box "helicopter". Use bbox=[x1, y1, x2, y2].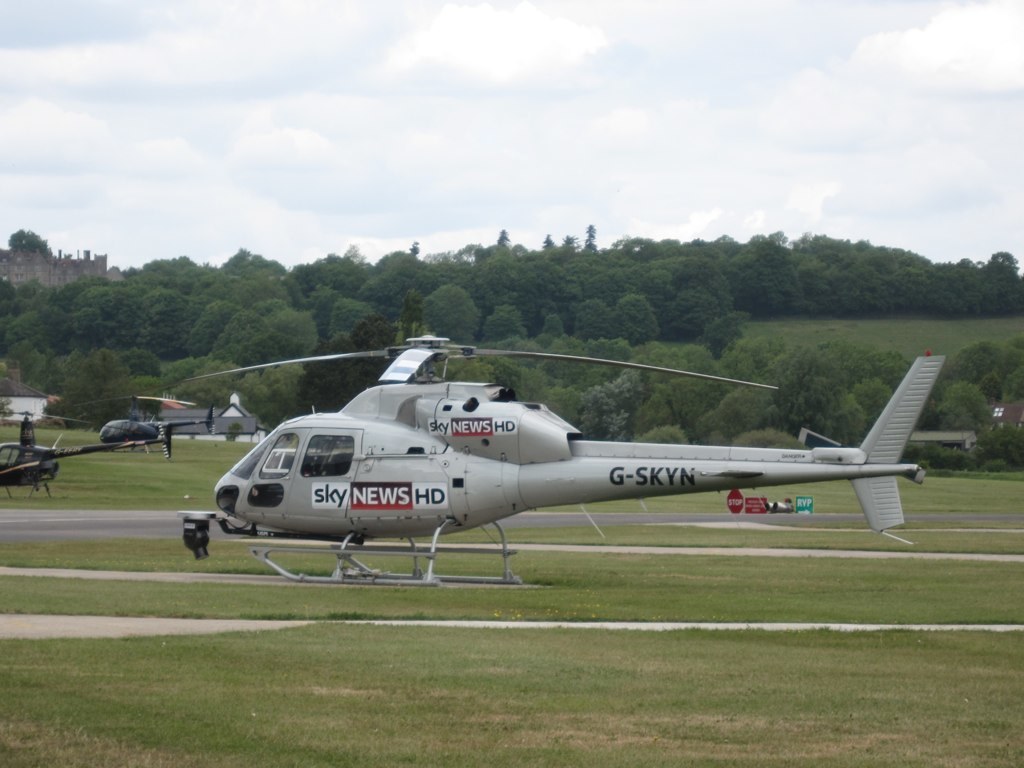
bbox=[80, 395, 253, 454].
